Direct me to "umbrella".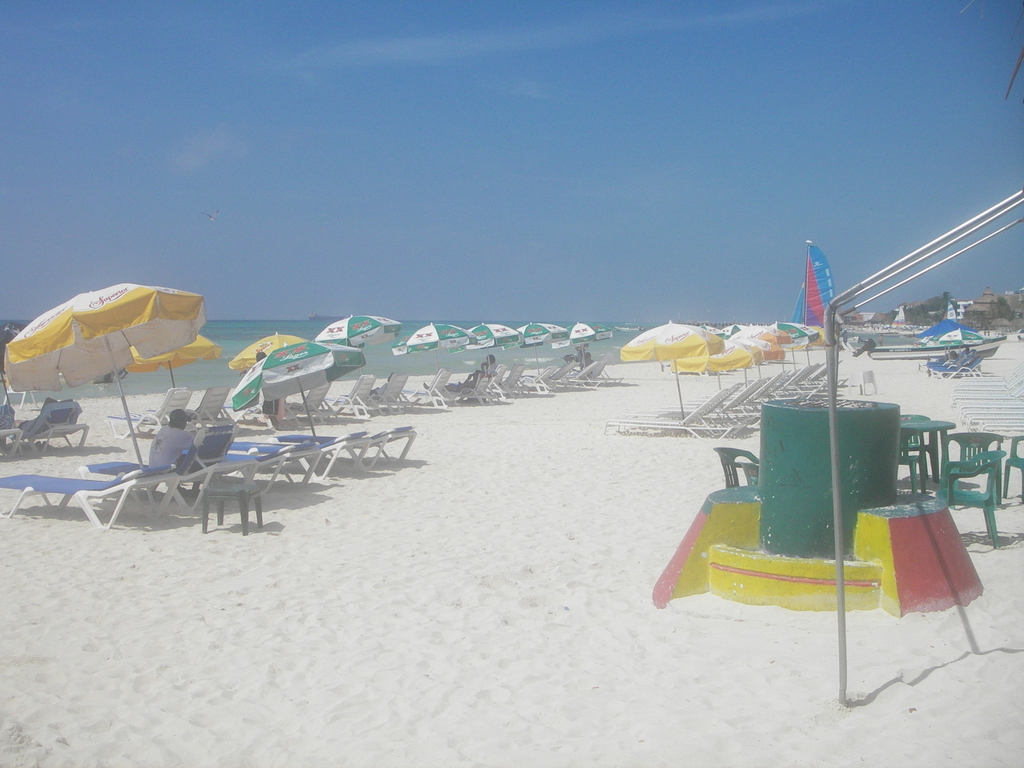
Direction: box(918, 314, 975, 363).
